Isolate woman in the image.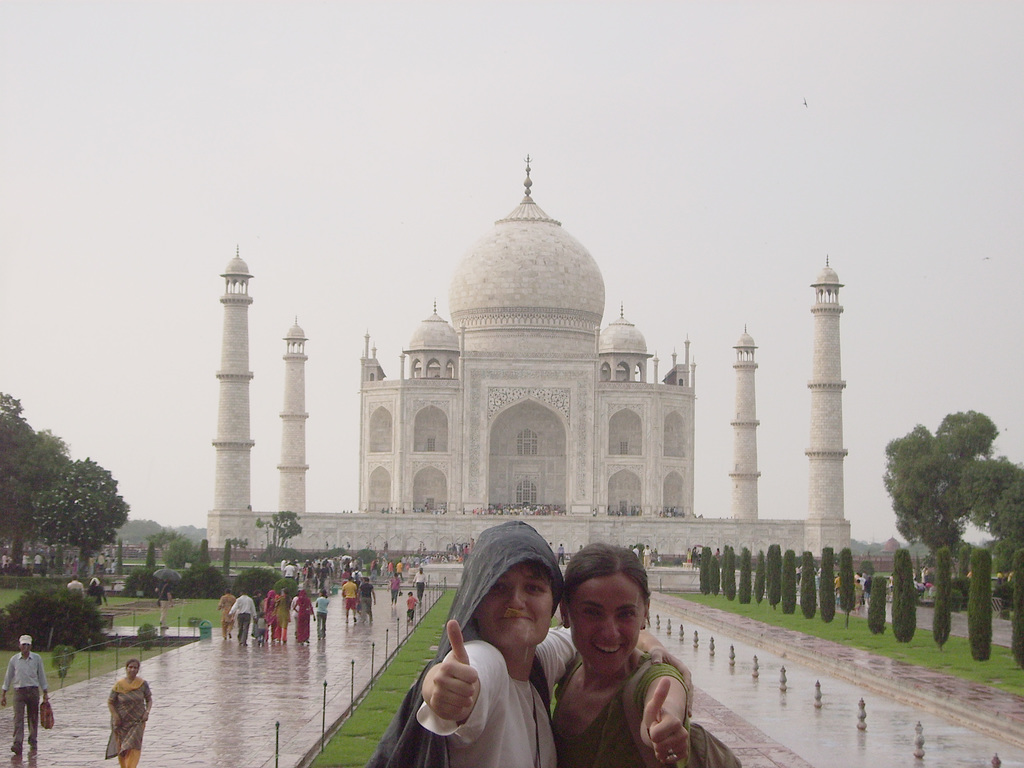
Isolated region: left=548, top=545, right=691, bottom=767.
